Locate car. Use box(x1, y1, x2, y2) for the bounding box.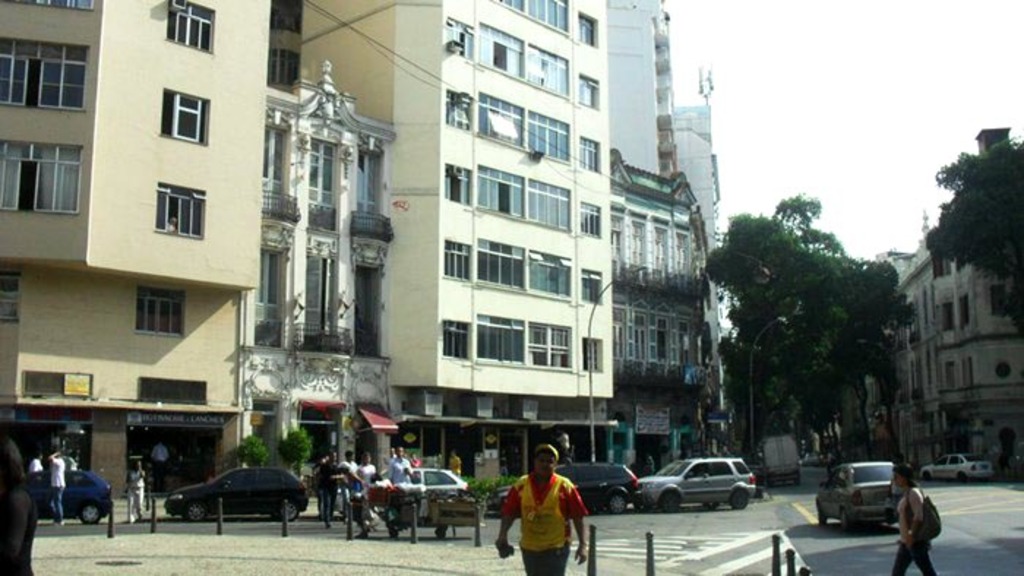
box(161, 461, 307, 525).
